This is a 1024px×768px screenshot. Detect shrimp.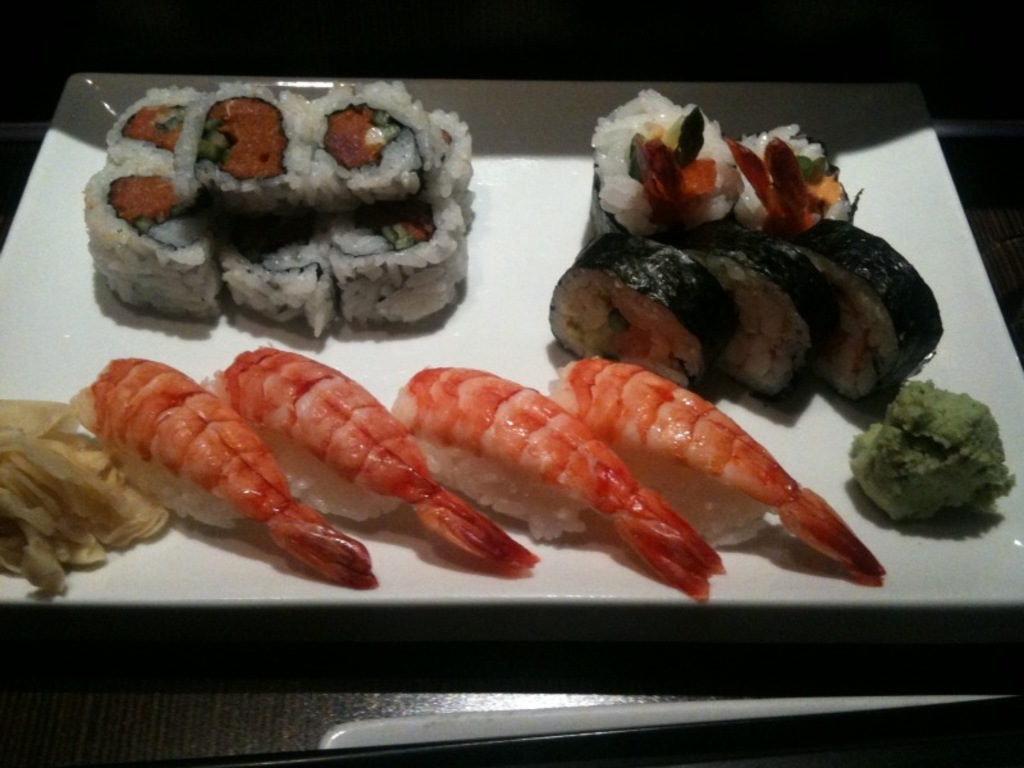
l=540, t=356, r=886, b=590.
